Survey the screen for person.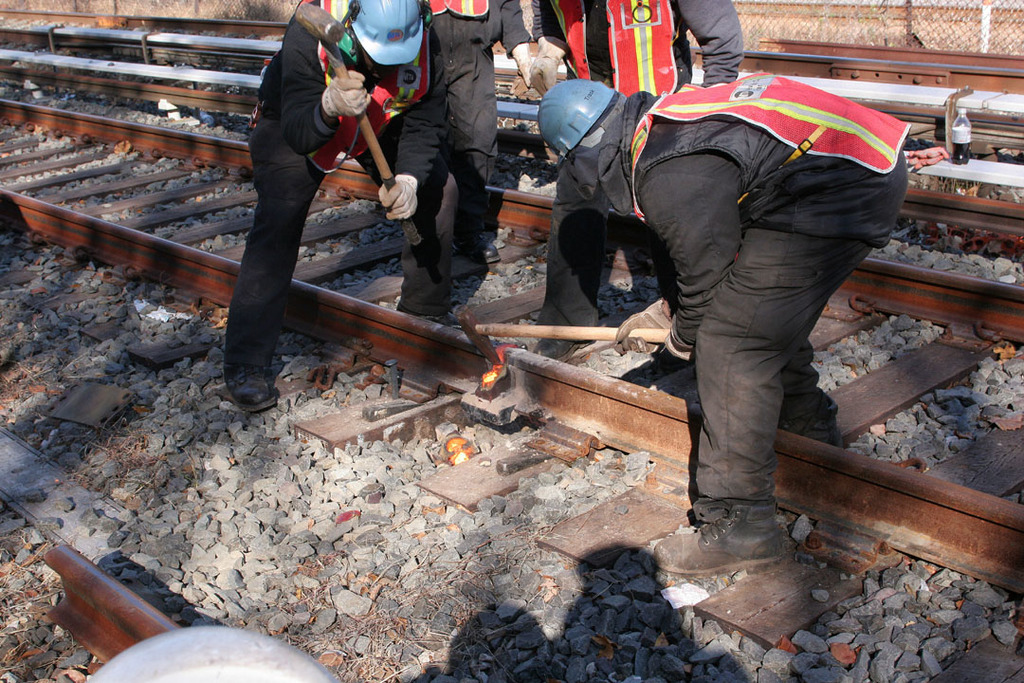
Survey found: x1=391 y1=0 x2=531 y2=318.
